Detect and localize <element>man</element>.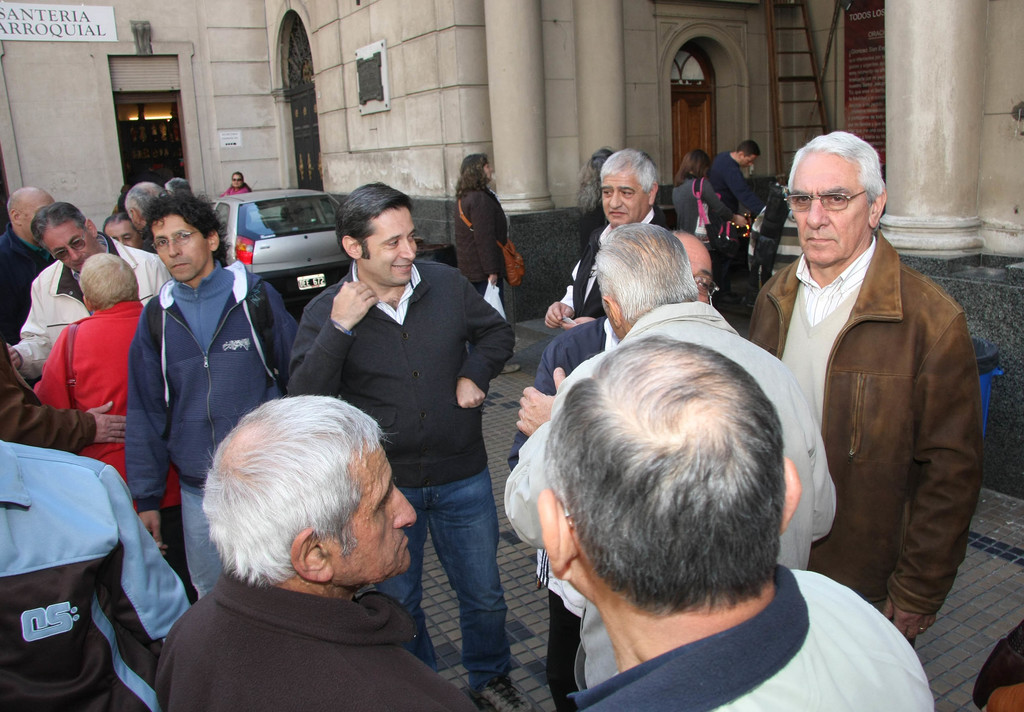
Localized at crop(505, 234, 717, 711).
